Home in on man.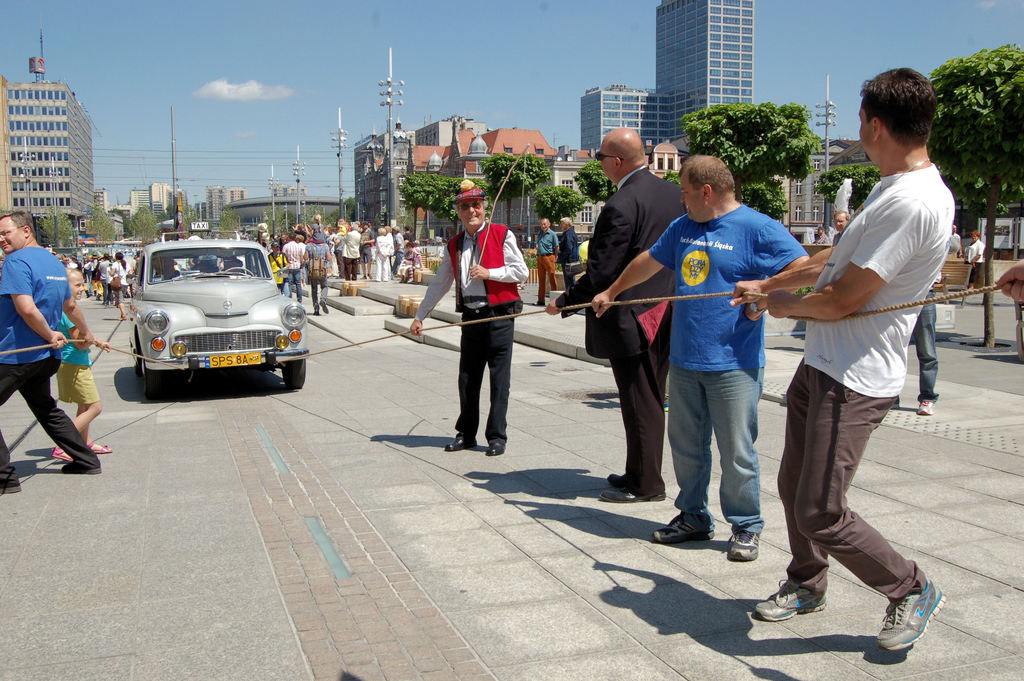
Homed in at rect(965, 229, 986, 290).
